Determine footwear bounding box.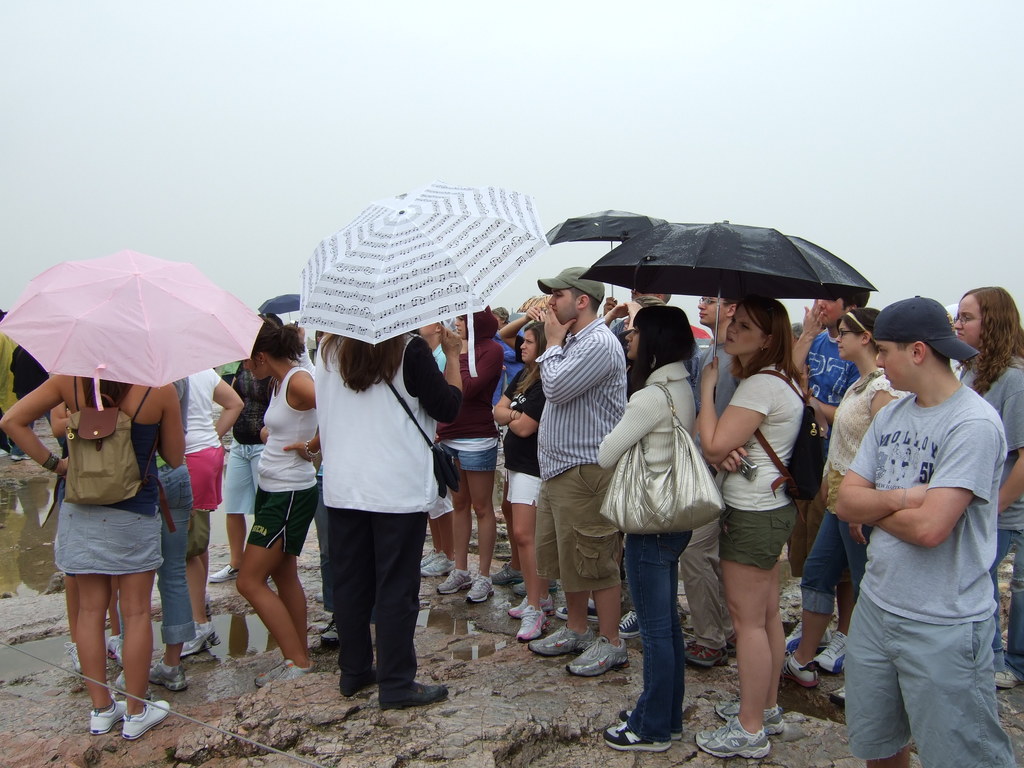
Determined: Rect(344, 669, 378, 694).
